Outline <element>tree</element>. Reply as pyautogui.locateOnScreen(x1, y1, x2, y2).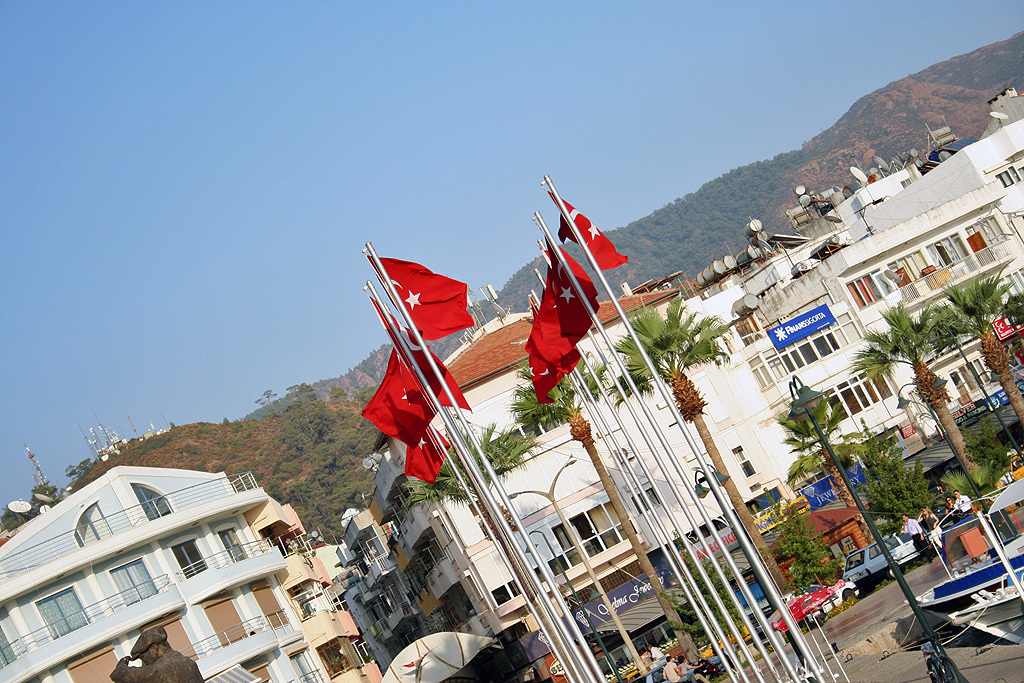
pyautogui.locateOnScreen(856, 430, 933, 521).
